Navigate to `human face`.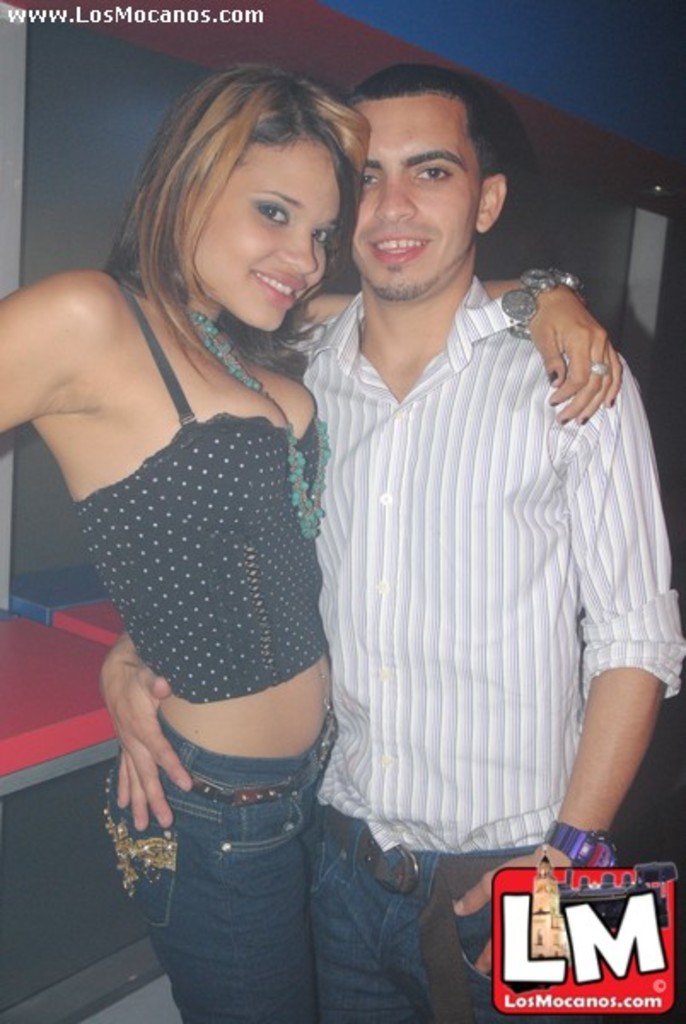
Navigation target: bbox=(345, 101, 480, 292).
